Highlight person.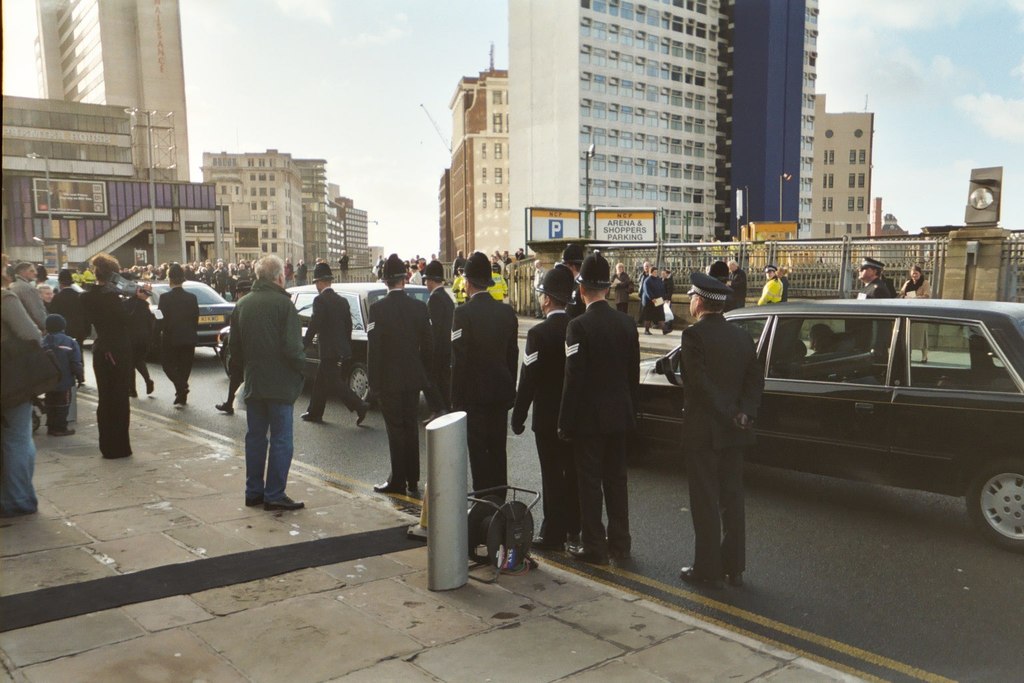
Highlighted region: [753, 269, 784, 313].
